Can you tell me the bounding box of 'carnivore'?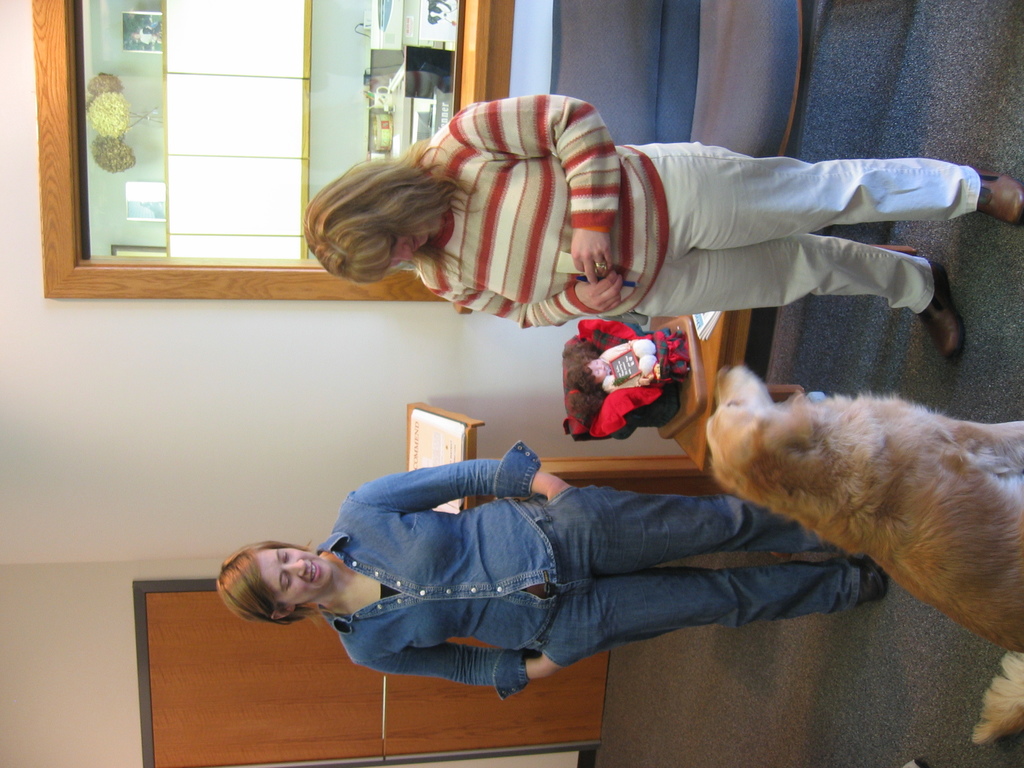
(710, 345, 1023, 754).
